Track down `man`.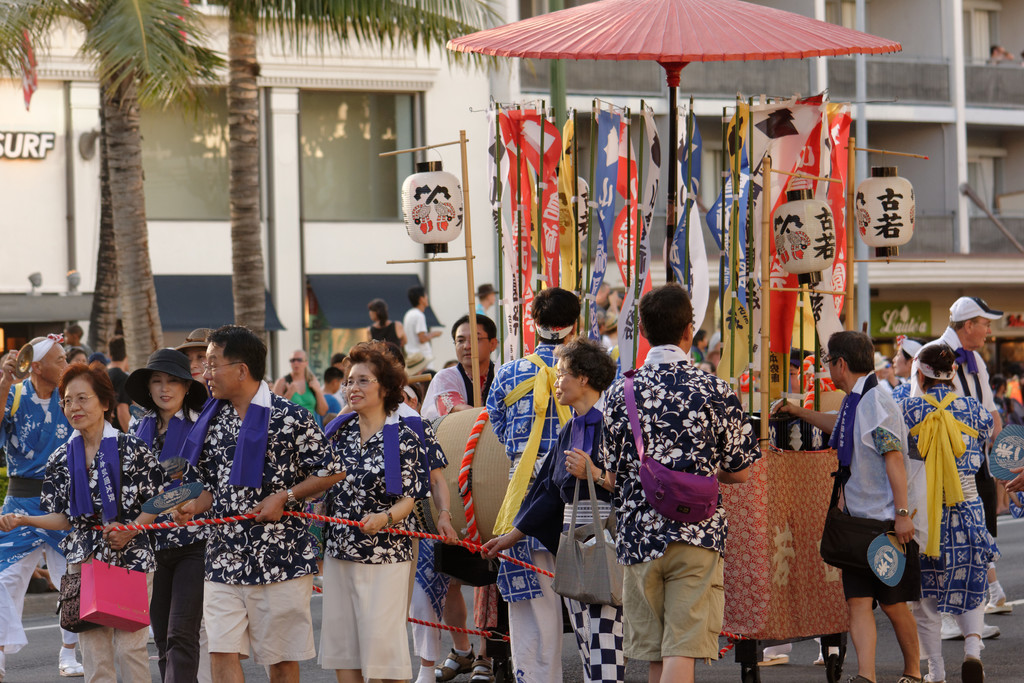
Tracked to box(783, 344, 813, 393).
